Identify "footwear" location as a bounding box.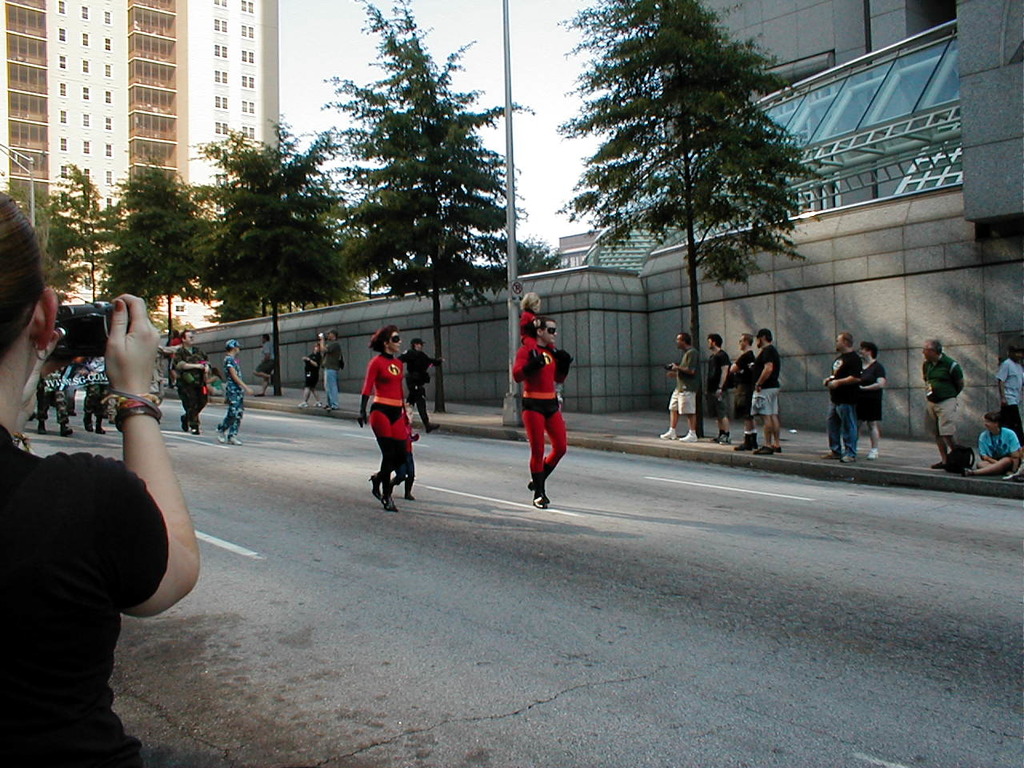
Rect(226, 434, 241, 446).
